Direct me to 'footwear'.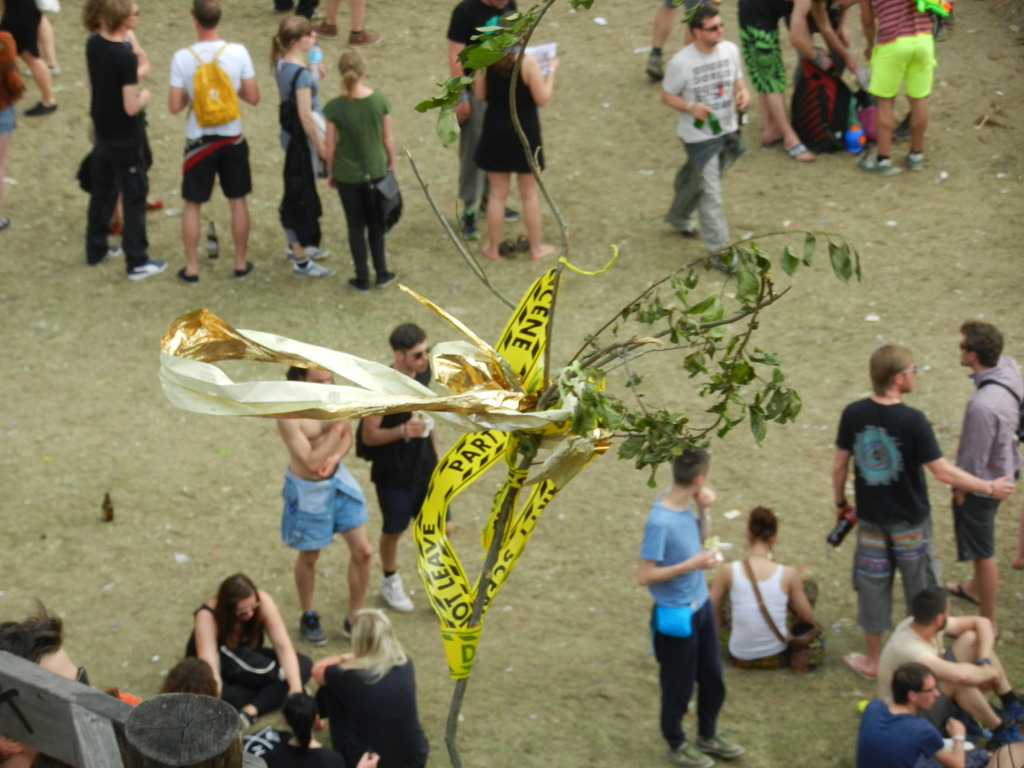
Direction: region(179, 265, 198, 281).
